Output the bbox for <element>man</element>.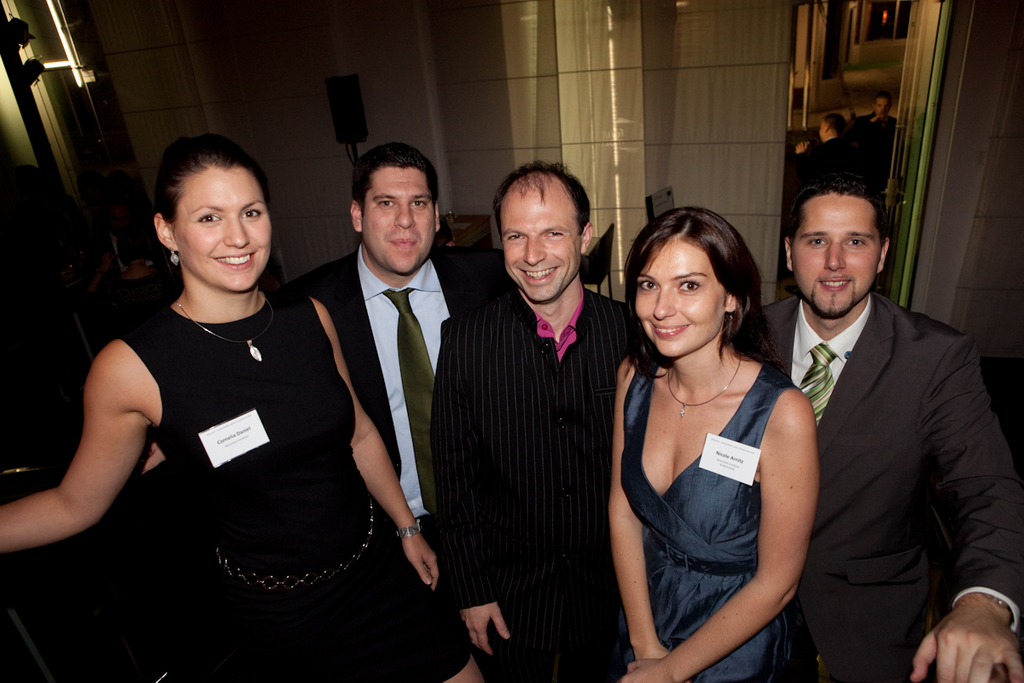
{"x1": 752, "y1": 156, "x2": 1000, "y2": 682}.
